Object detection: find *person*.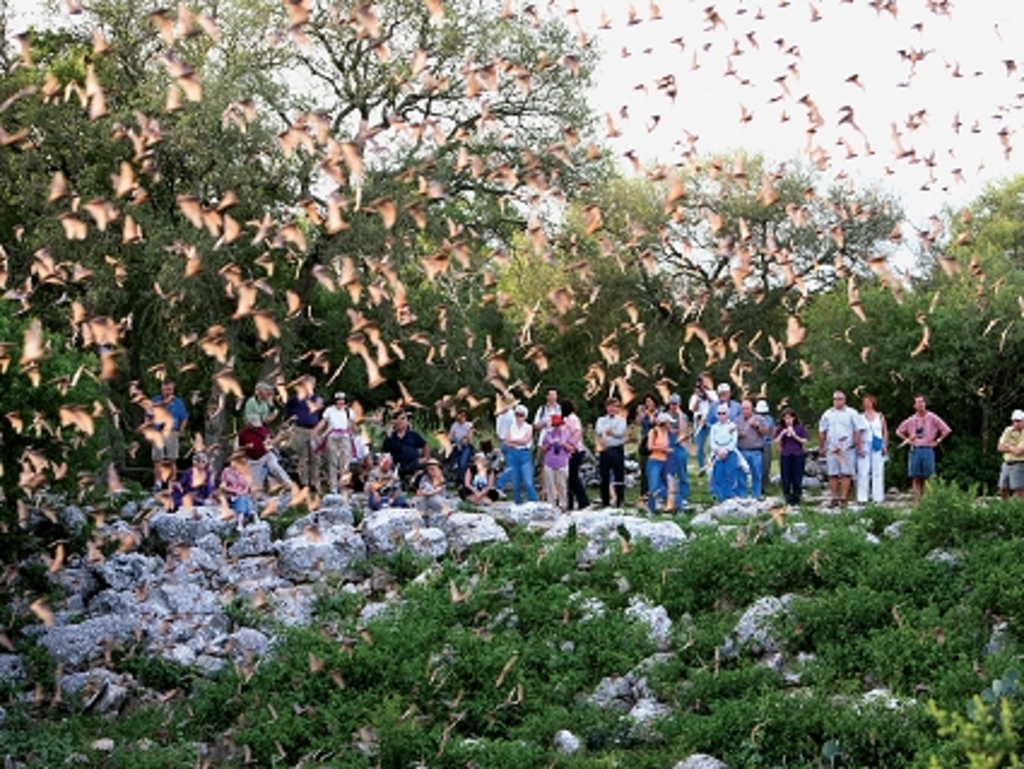
152, 383, 186, 497.
